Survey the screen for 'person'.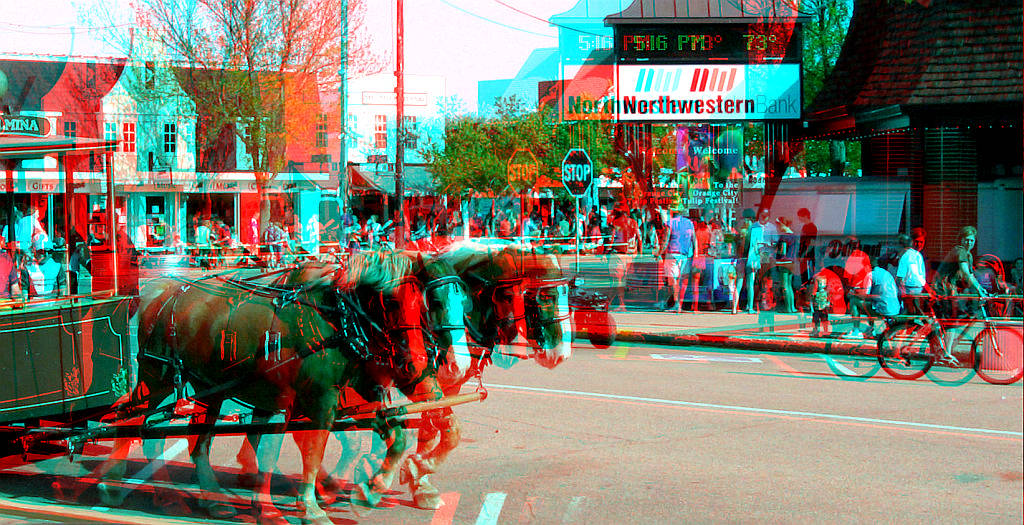
Survey found: (812,273,832,340).
